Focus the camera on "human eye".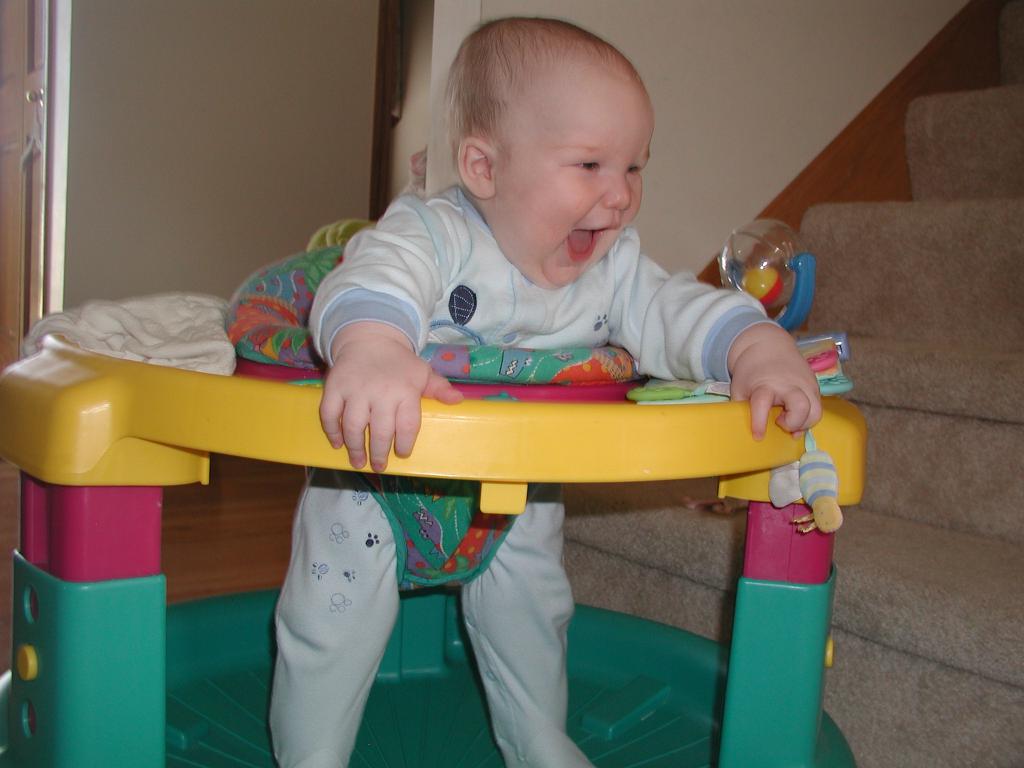
Focus region: <region>565, 154, 600, 173</region>.
